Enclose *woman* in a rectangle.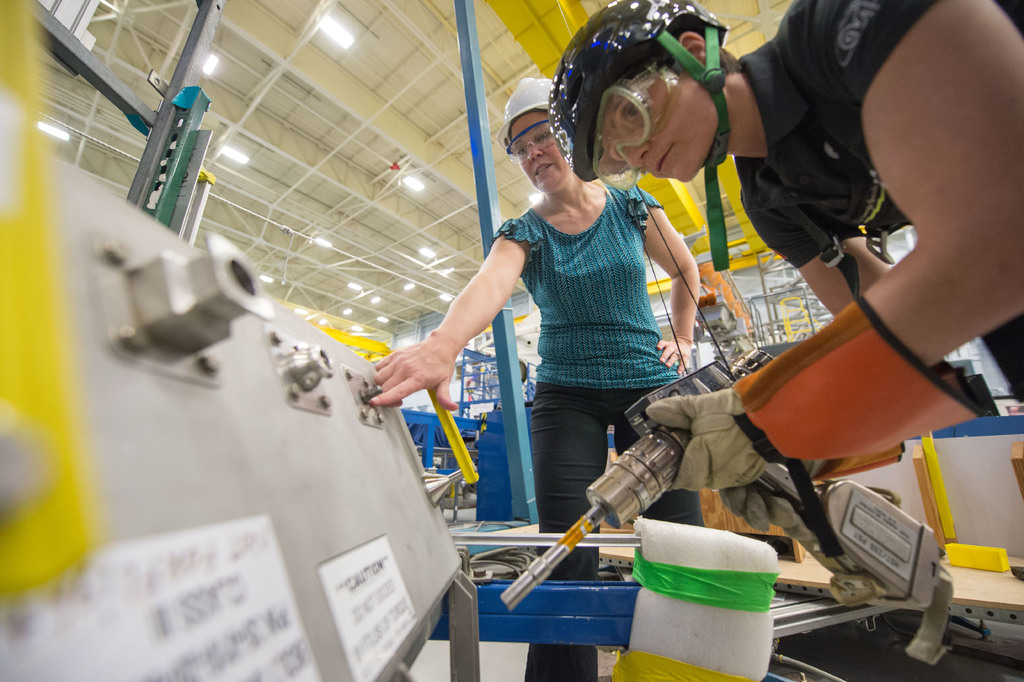
region(550, 0, 1023, 540).
